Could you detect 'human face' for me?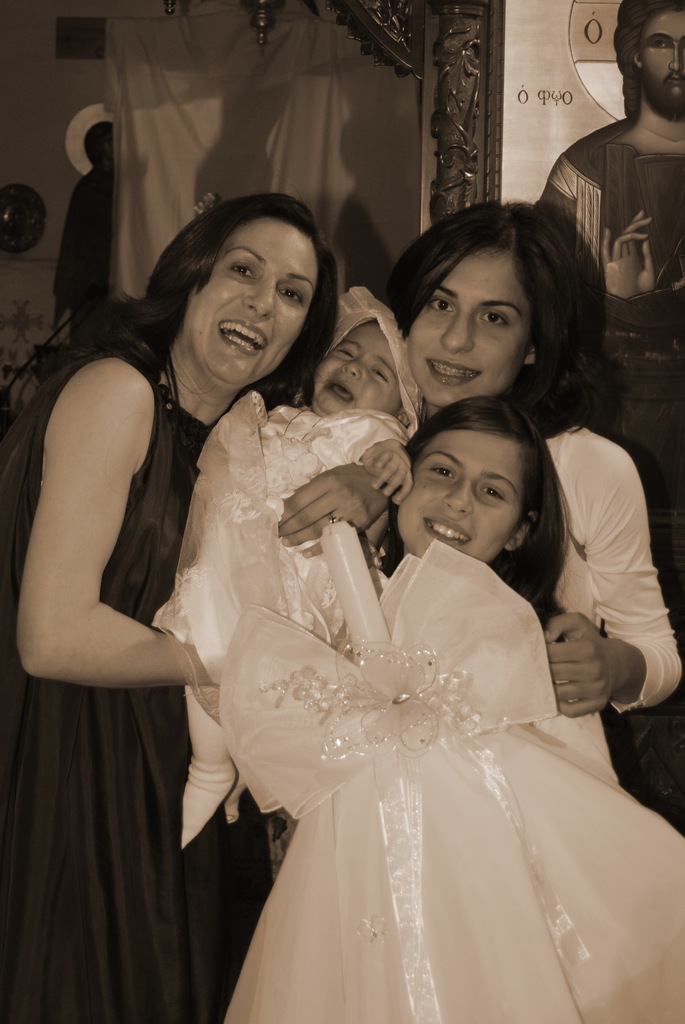
Detection result: (x1=182, y1=214, x2=316, y2=389).
